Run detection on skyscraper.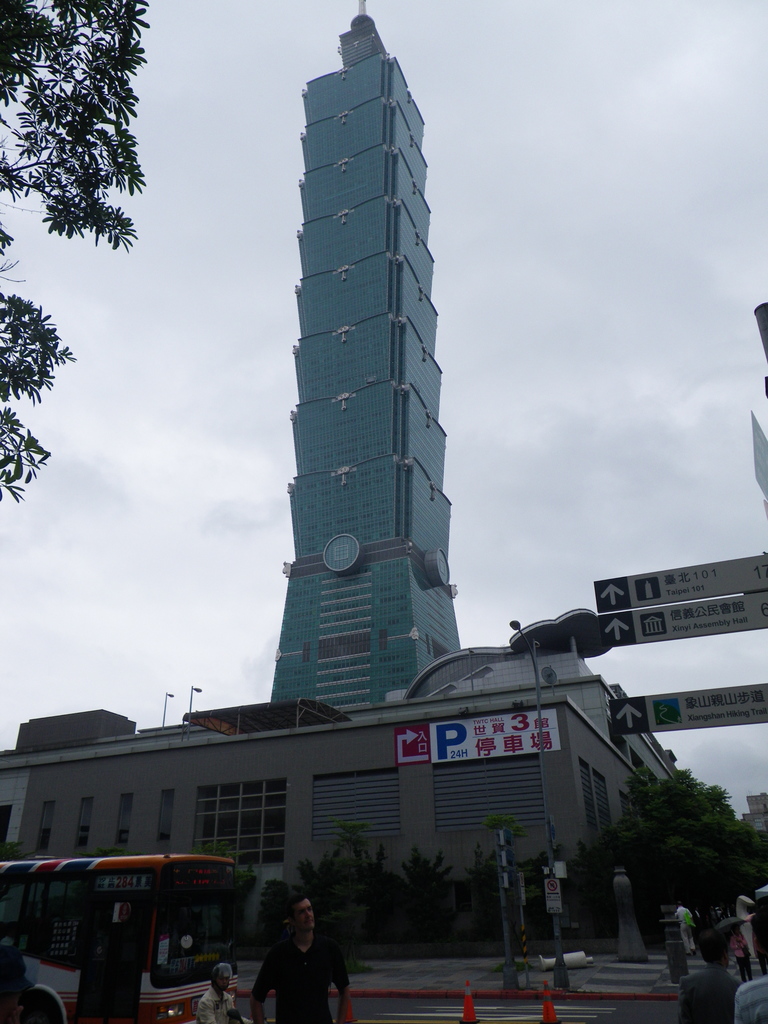
Result: <bbox>115, 72, 575, 854</bbox>.
